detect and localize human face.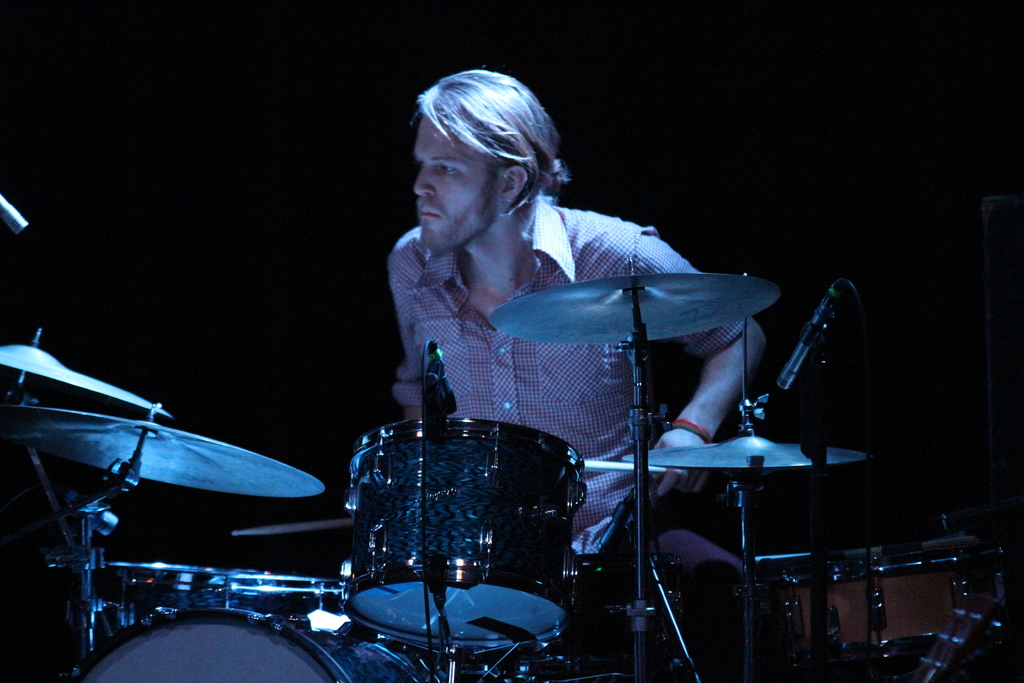
Localized at BBox(412, 111, 502, 256).
